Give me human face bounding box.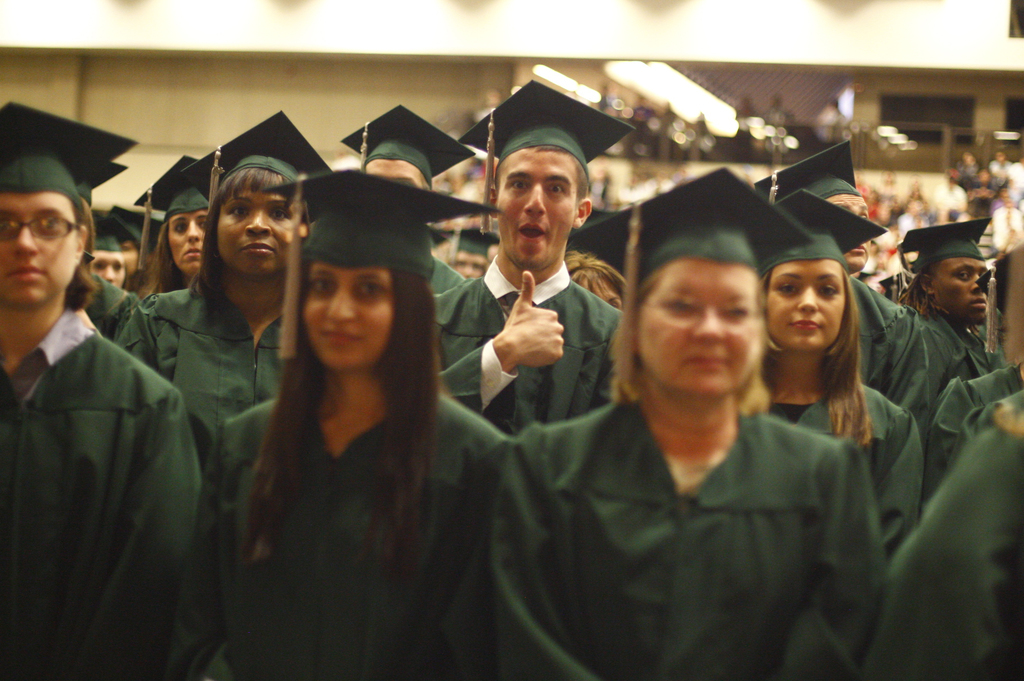
locate(165, 209, 209, 269).
